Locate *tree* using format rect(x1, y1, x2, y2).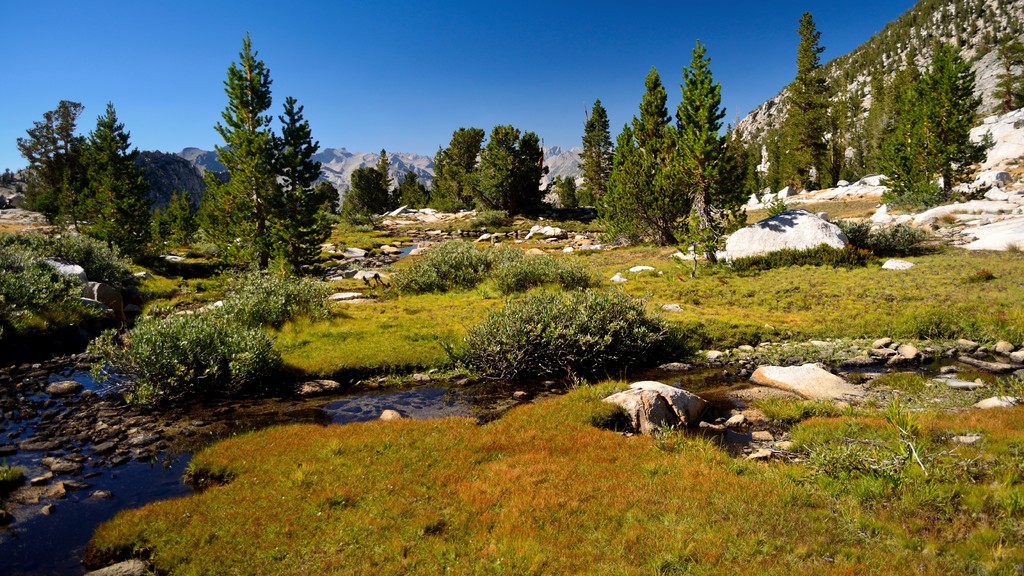
rect(581, 88, 624, 218).
